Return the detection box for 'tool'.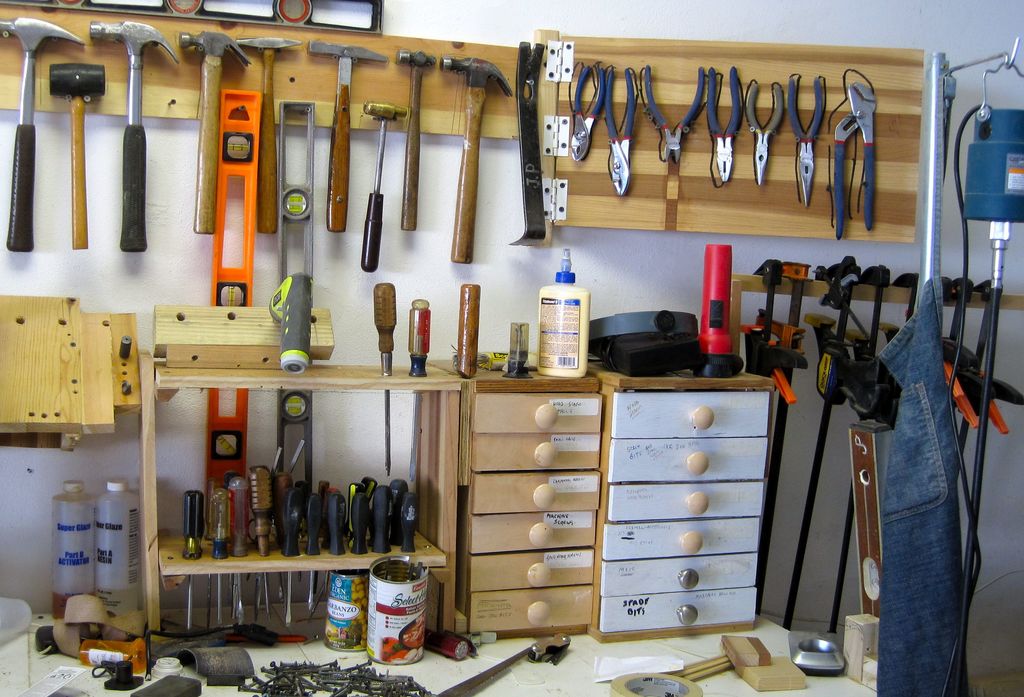
bbox=[175, 32, 246, 230].
